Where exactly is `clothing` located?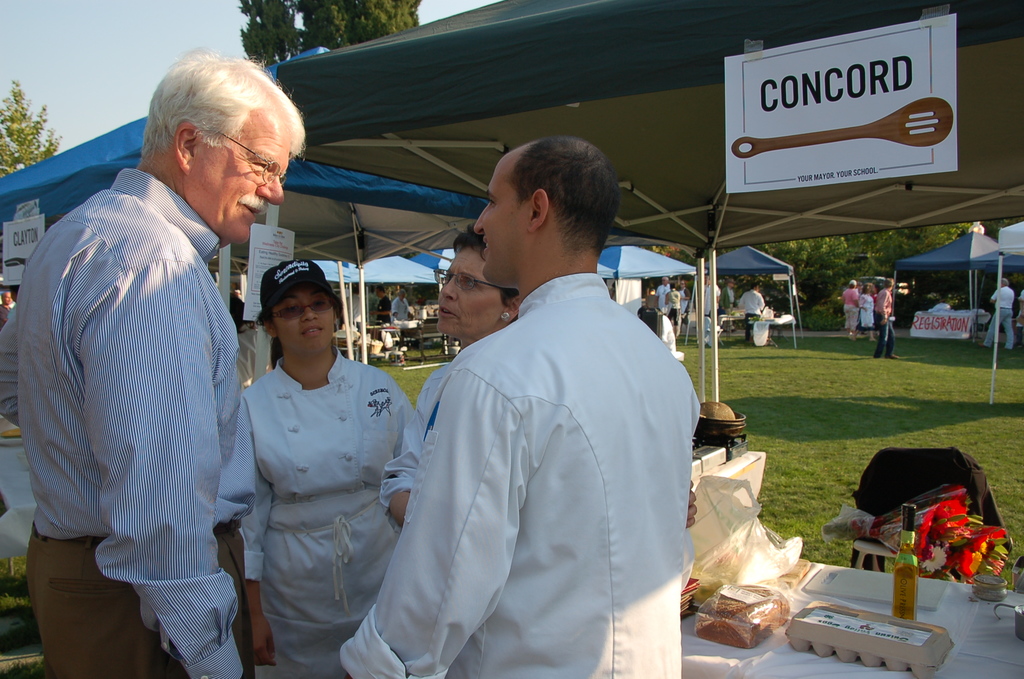
Its bounding box is select_region(983, 282, 1017, 350).
